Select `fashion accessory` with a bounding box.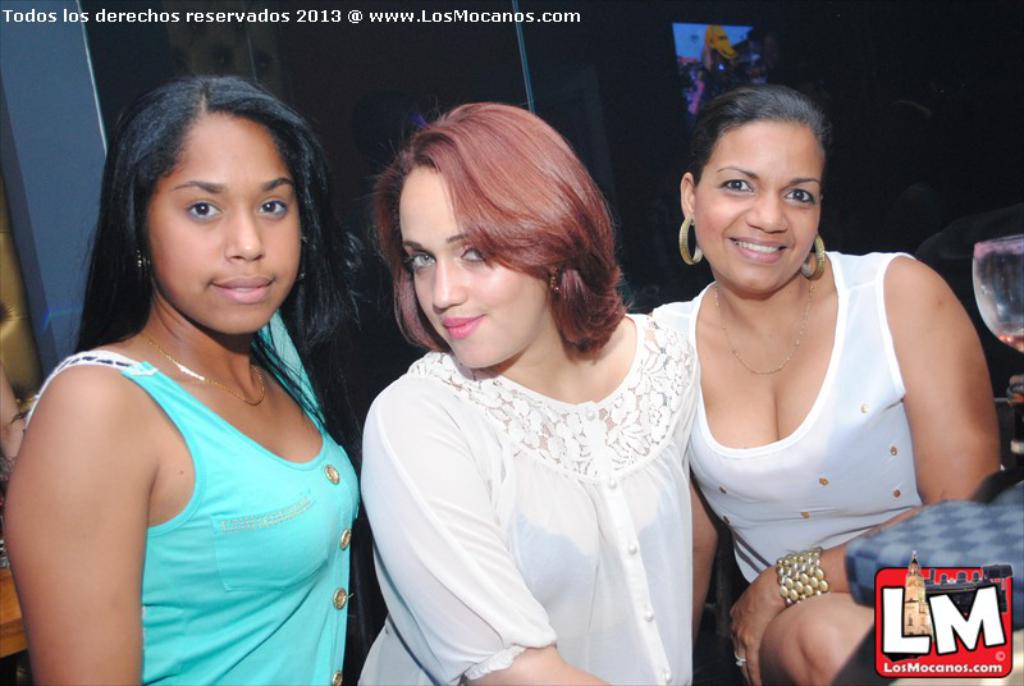
[676, 214, 703, 269].
